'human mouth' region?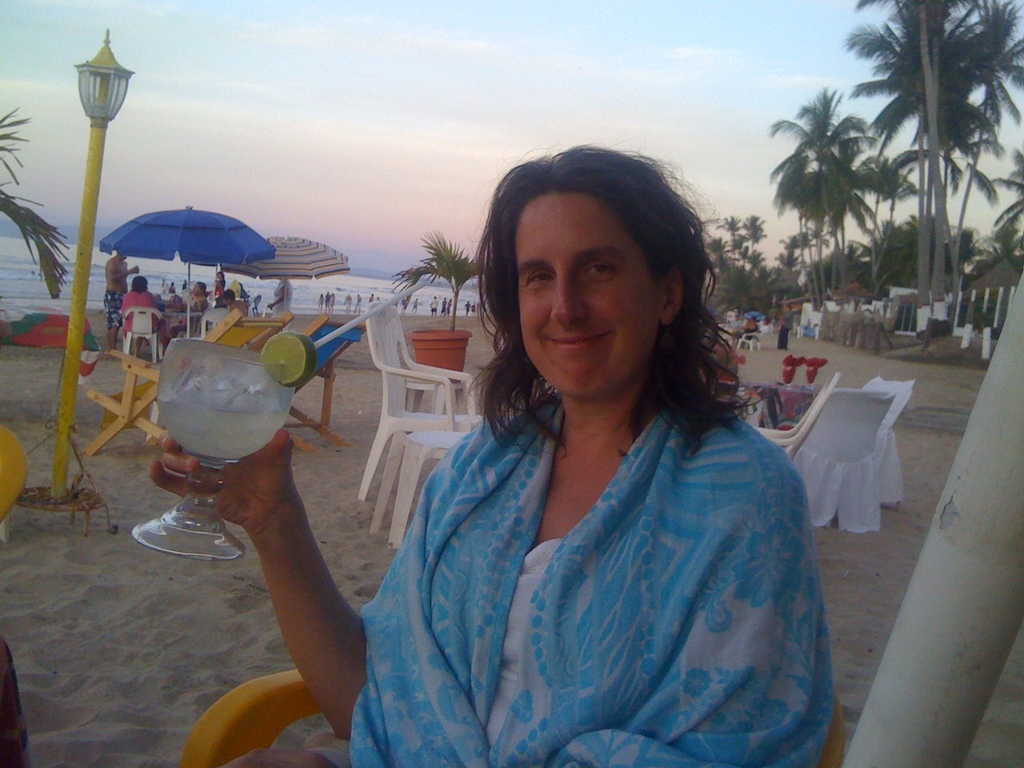
548:334:613:348
